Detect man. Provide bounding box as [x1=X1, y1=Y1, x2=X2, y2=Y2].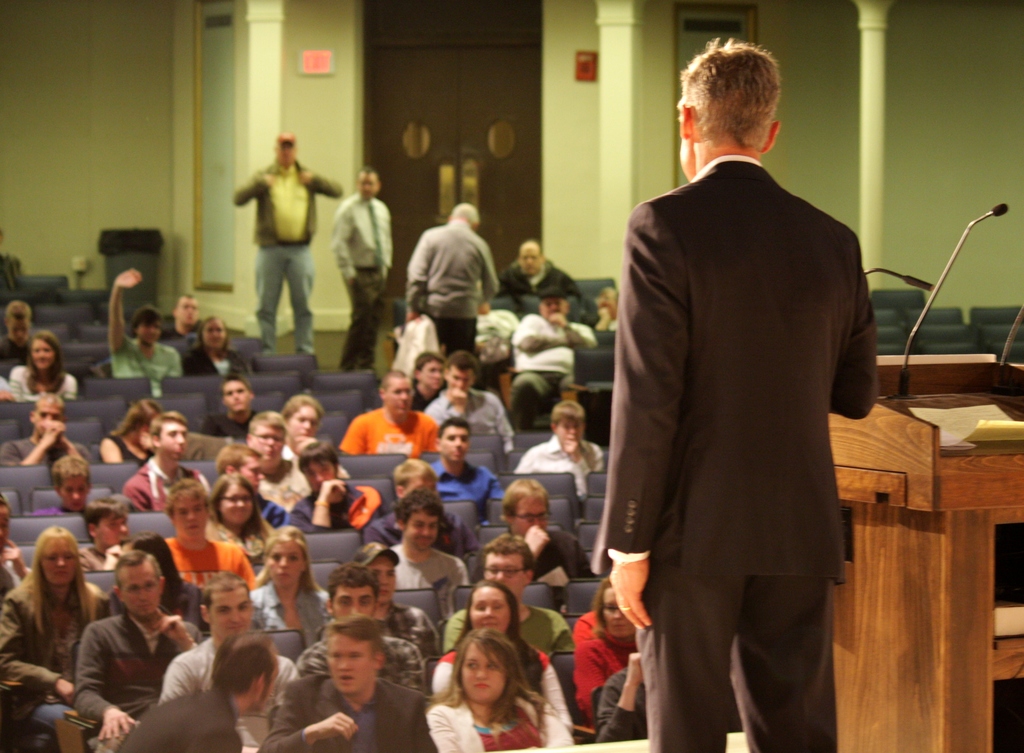
[x1=159, y1=571, x2=306, y2=752].
